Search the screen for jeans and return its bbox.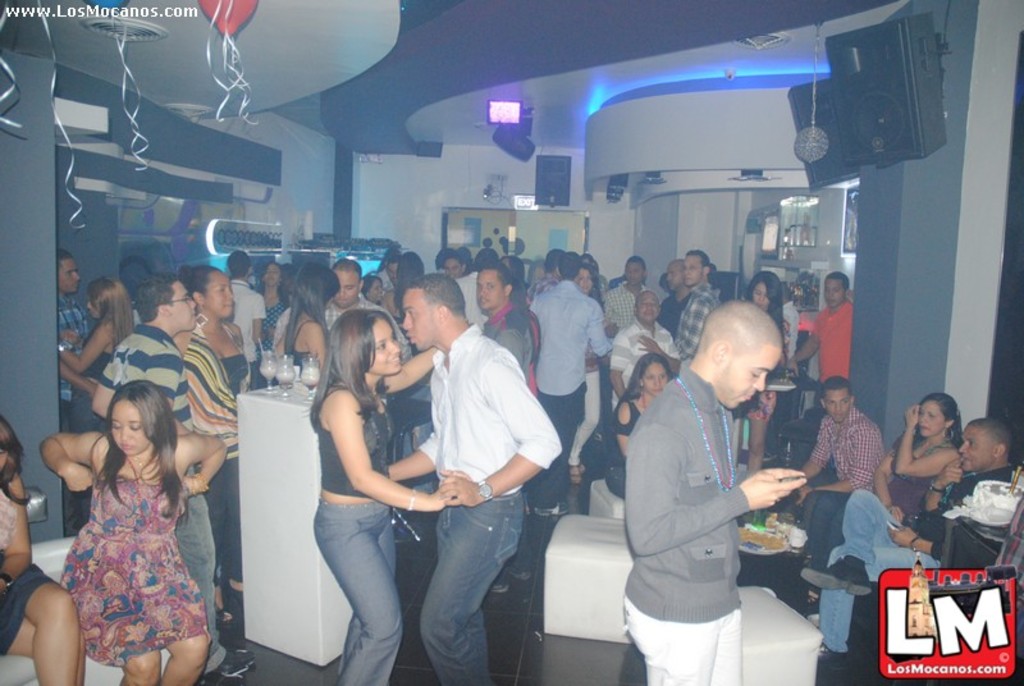
Found: 69,389,113,506.
